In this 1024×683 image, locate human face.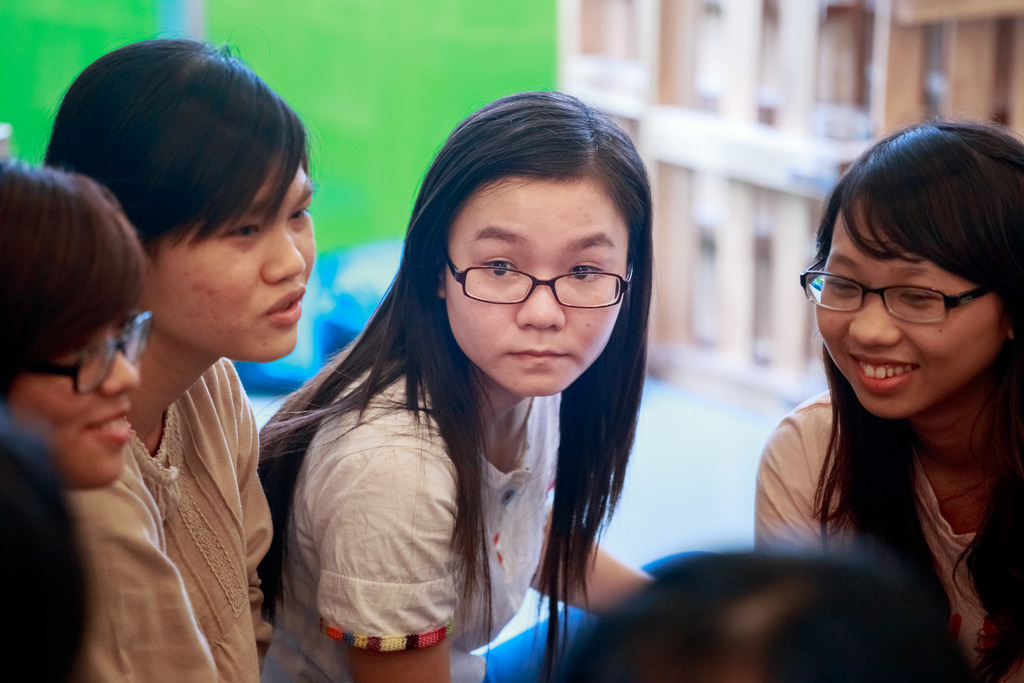
Bounding box: 141:160:316:366.
